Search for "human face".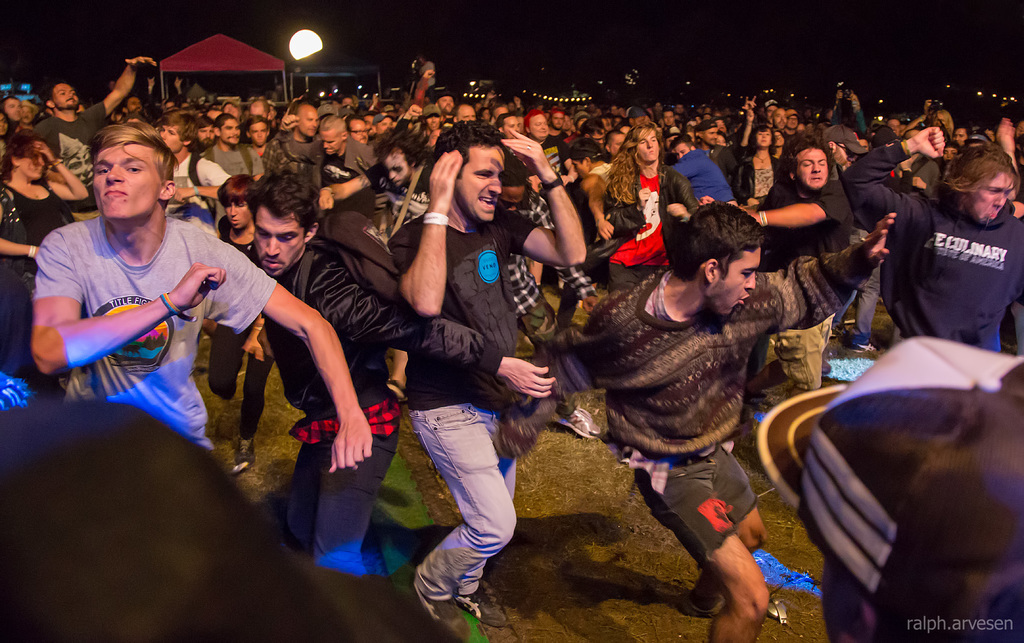
Found at (x1=157, y1=125, x2=181, y2=155).
